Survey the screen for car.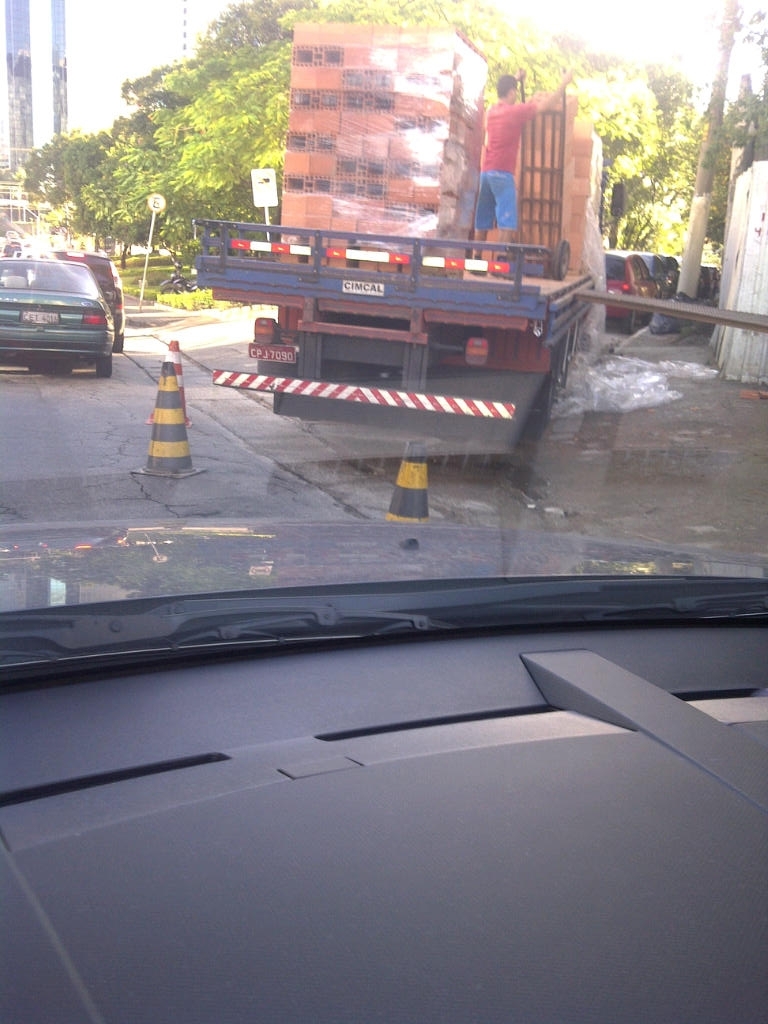
Survey found: crop(0, 0, 767, 1023).
